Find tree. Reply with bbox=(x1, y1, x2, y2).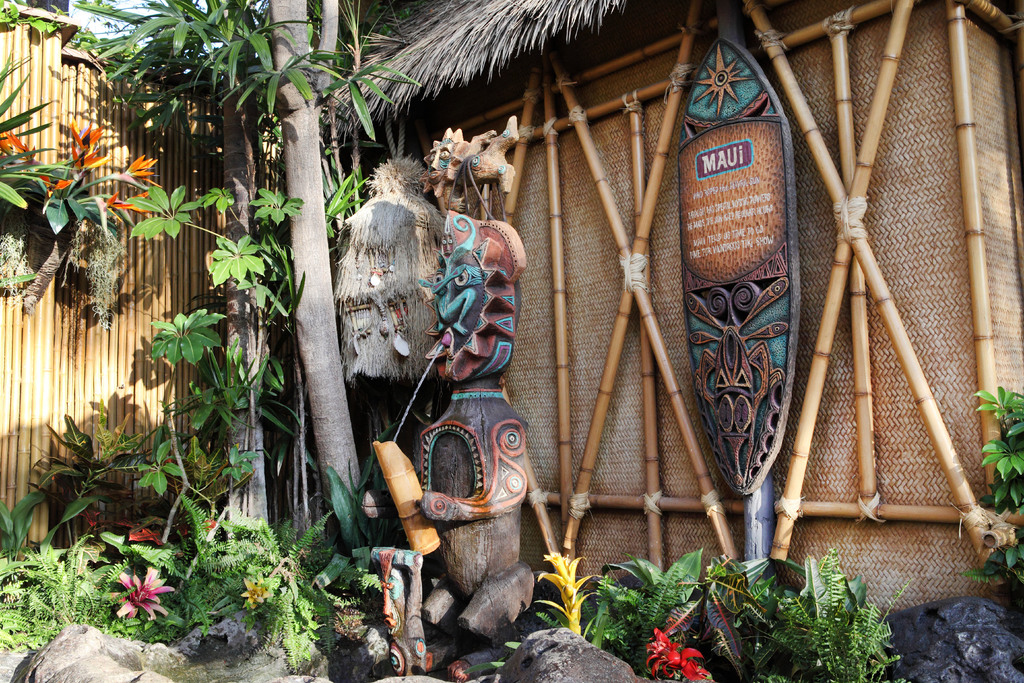
bbox=(4, 0, 378, 567).
